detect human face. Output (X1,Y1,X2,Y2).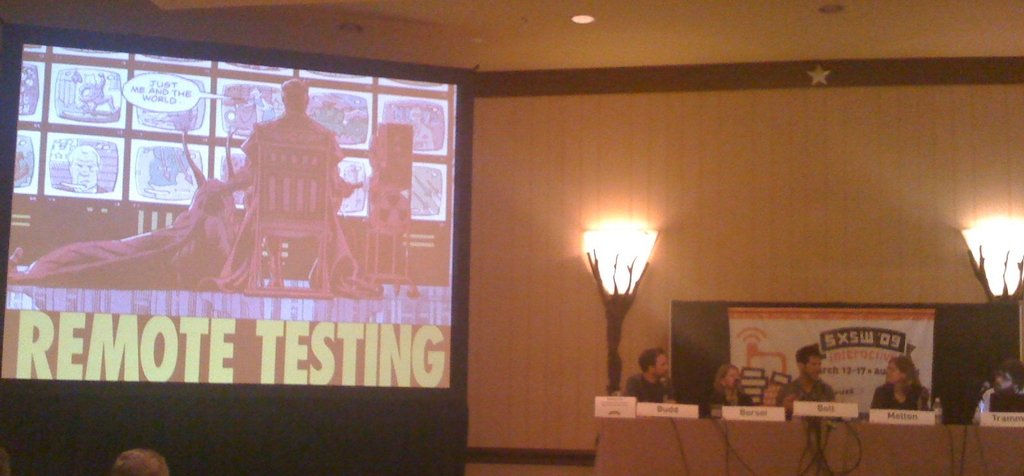
(993,372,1012,394).
